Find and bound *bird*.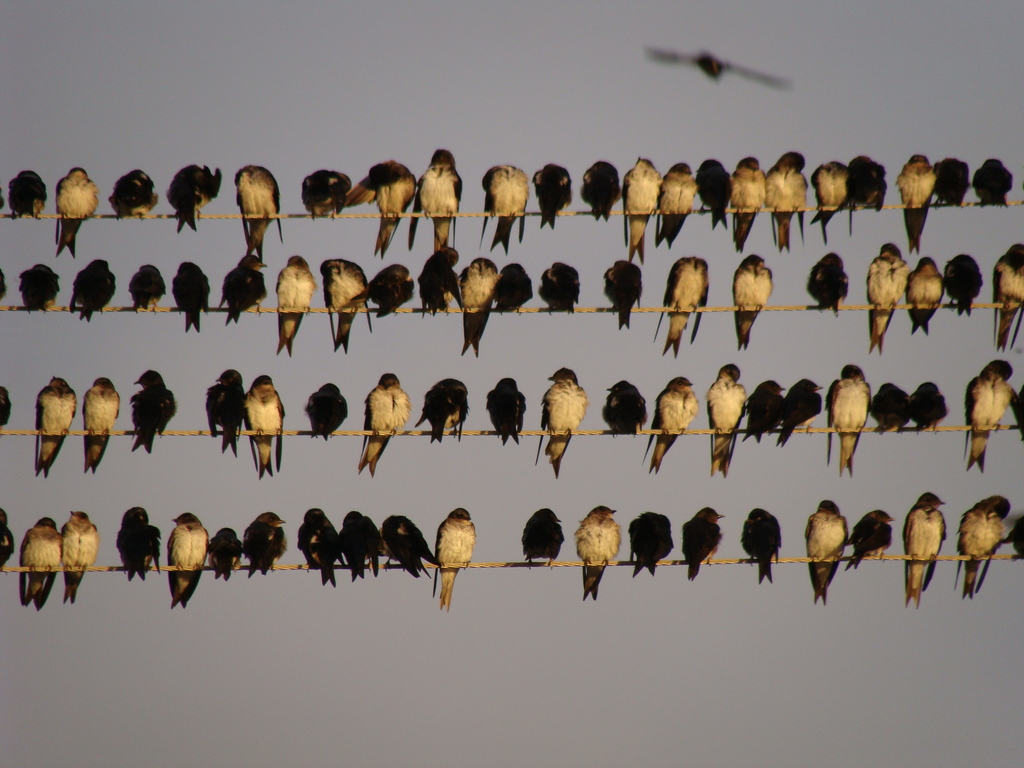
Bound: [165, 513, 211, 611].
